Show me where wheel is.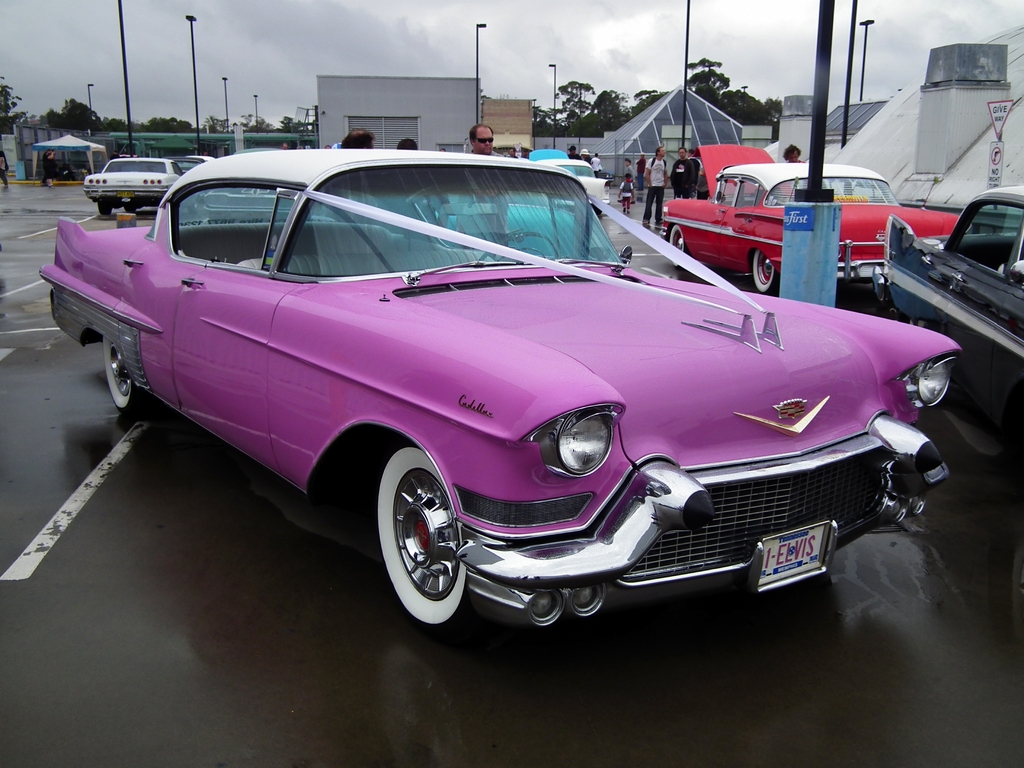
wheel is at {"left": 103, "top": 336, "right": 147, "bottom": 413}.
